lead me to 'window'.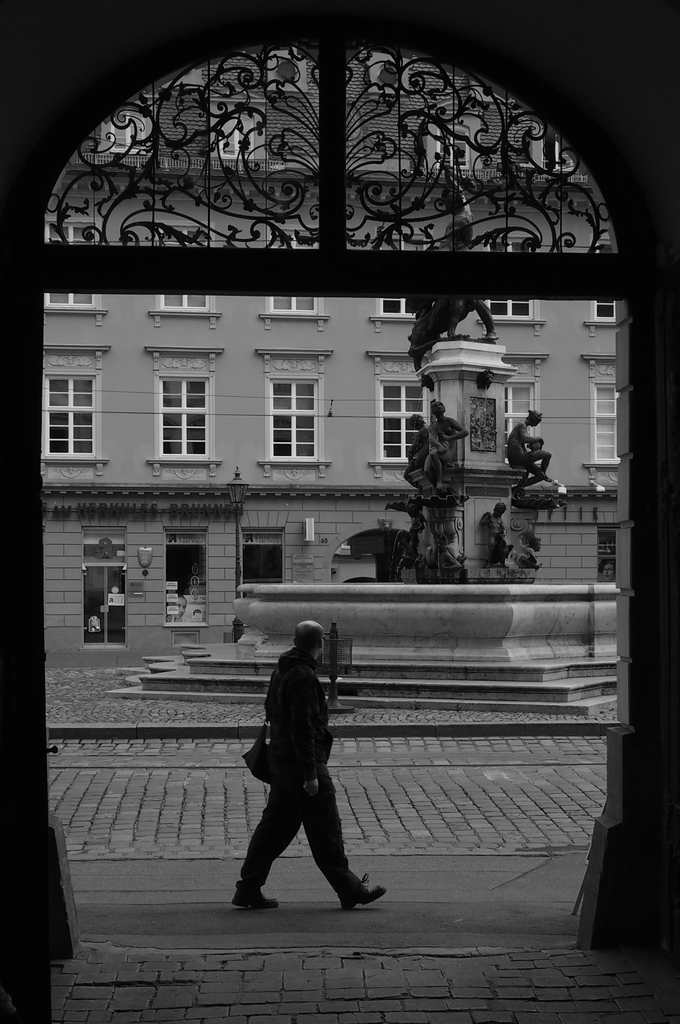
Lead to <region>107, 109, 161, 155</region>.
